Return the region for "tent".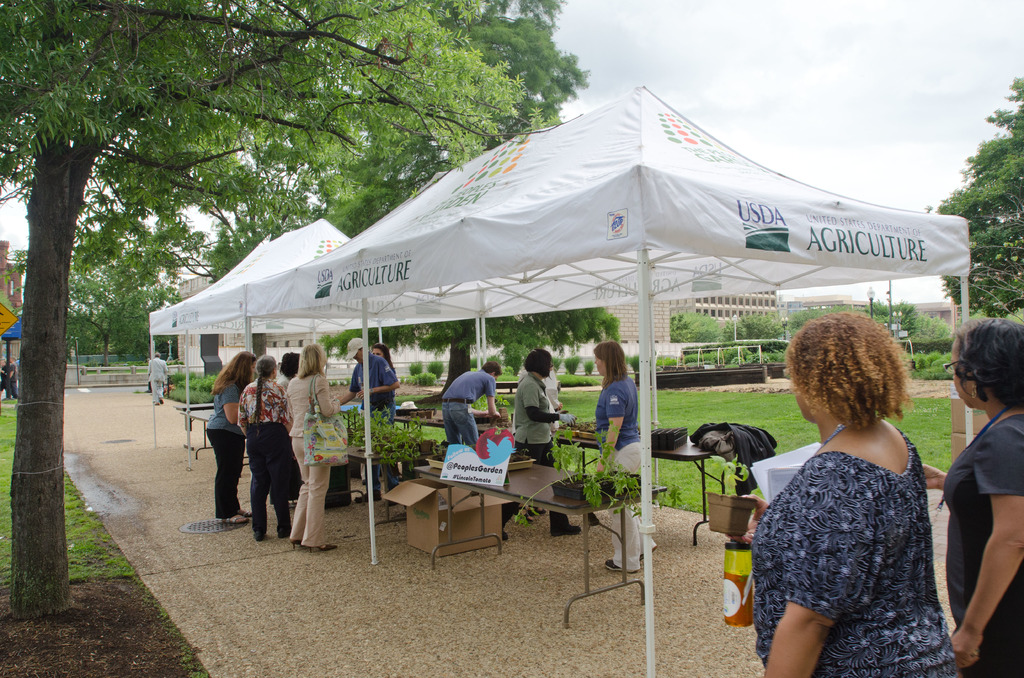
(132,214,389,460).
